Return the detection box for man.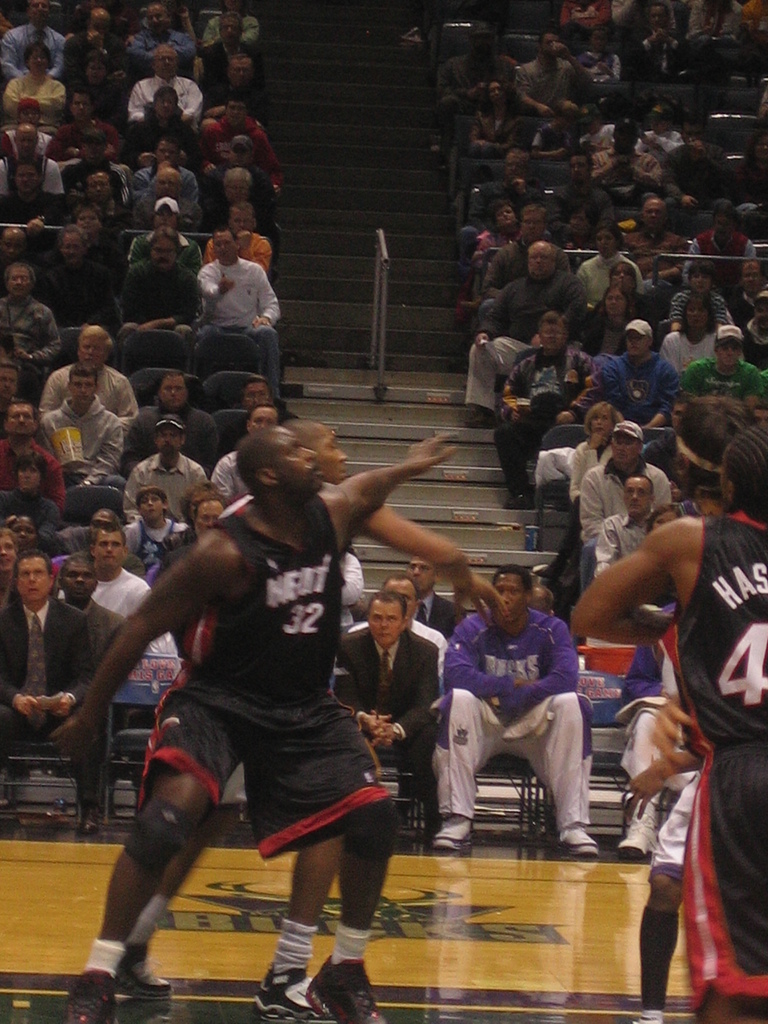
bbox=[592, 319, 685, 456].
